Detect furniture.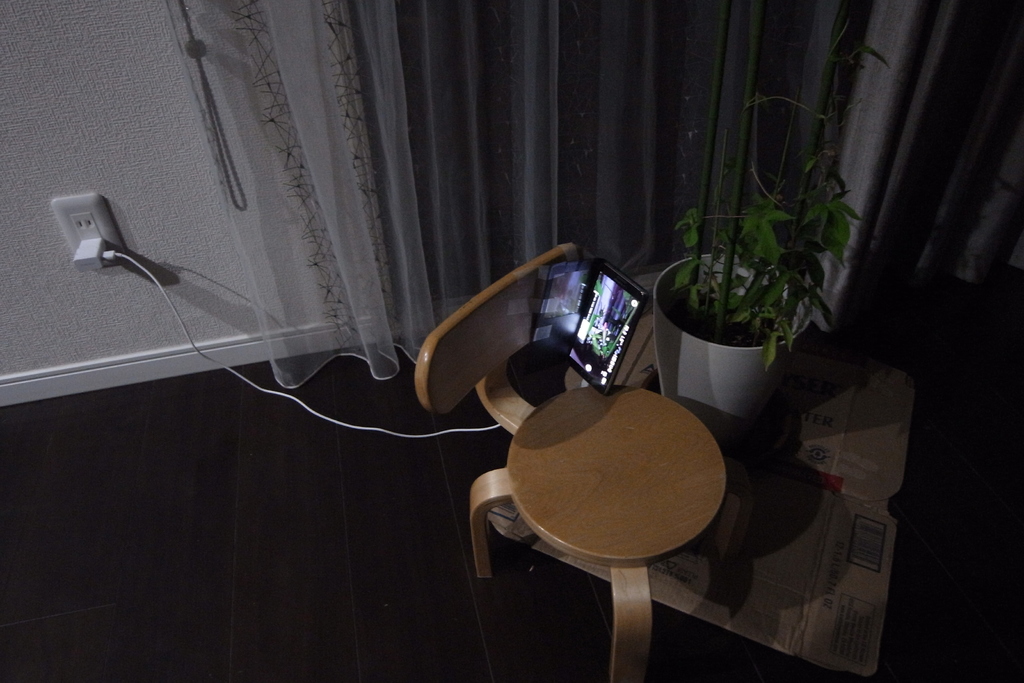
Detected at rect(413, 243, 729, 682).
